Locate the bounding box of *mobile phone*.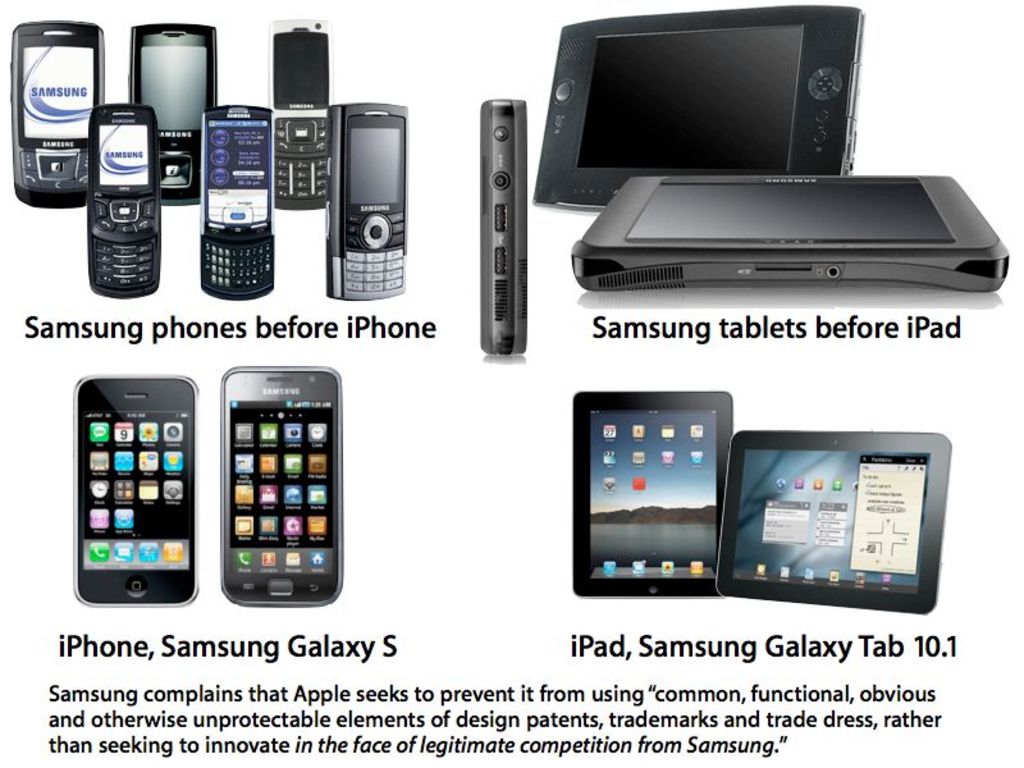
Bounding box: 87/102/164/298.
